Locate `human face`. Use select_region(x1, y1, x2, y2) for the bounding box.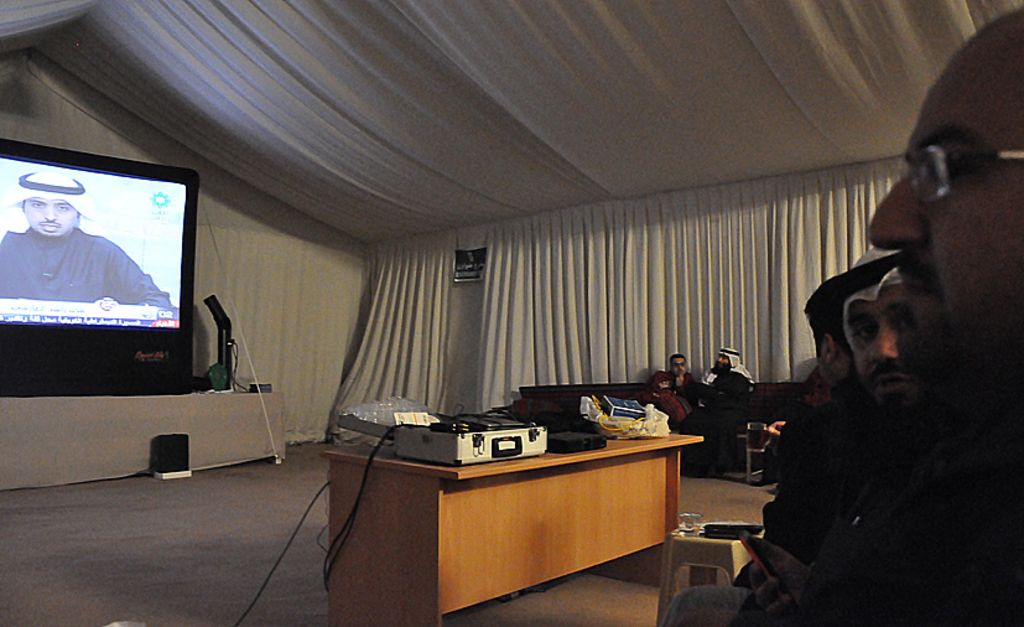
select_region(849, 291, 916, 410).
